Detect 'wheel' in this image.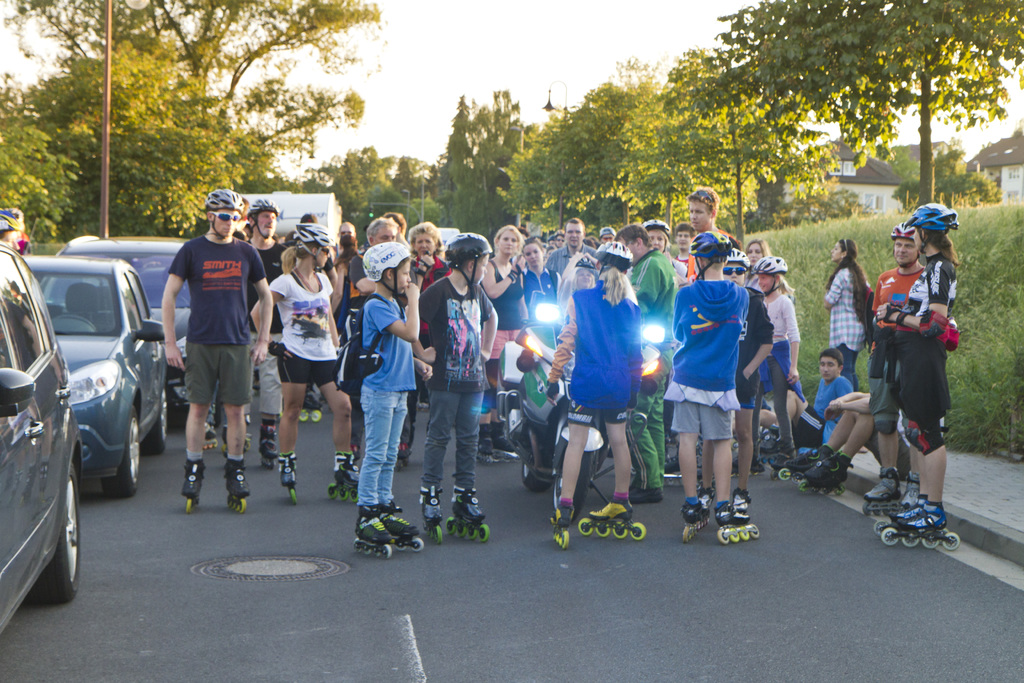
Detection: [397, 540, 406, 553].
